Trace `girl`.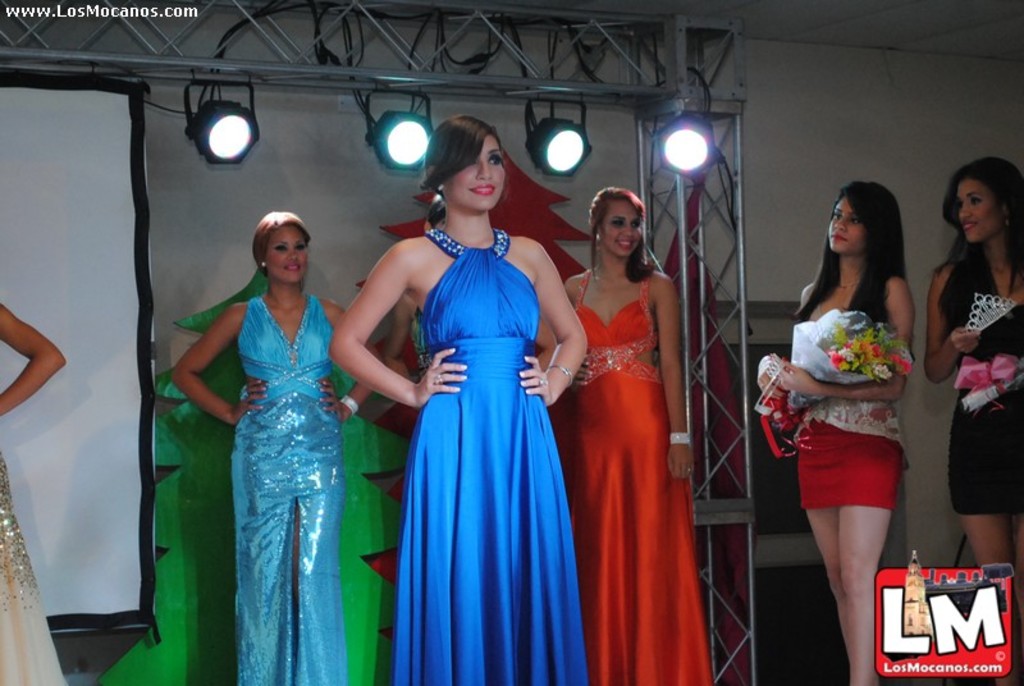
Traced to bbox=[923, 159, 1023, 685].
